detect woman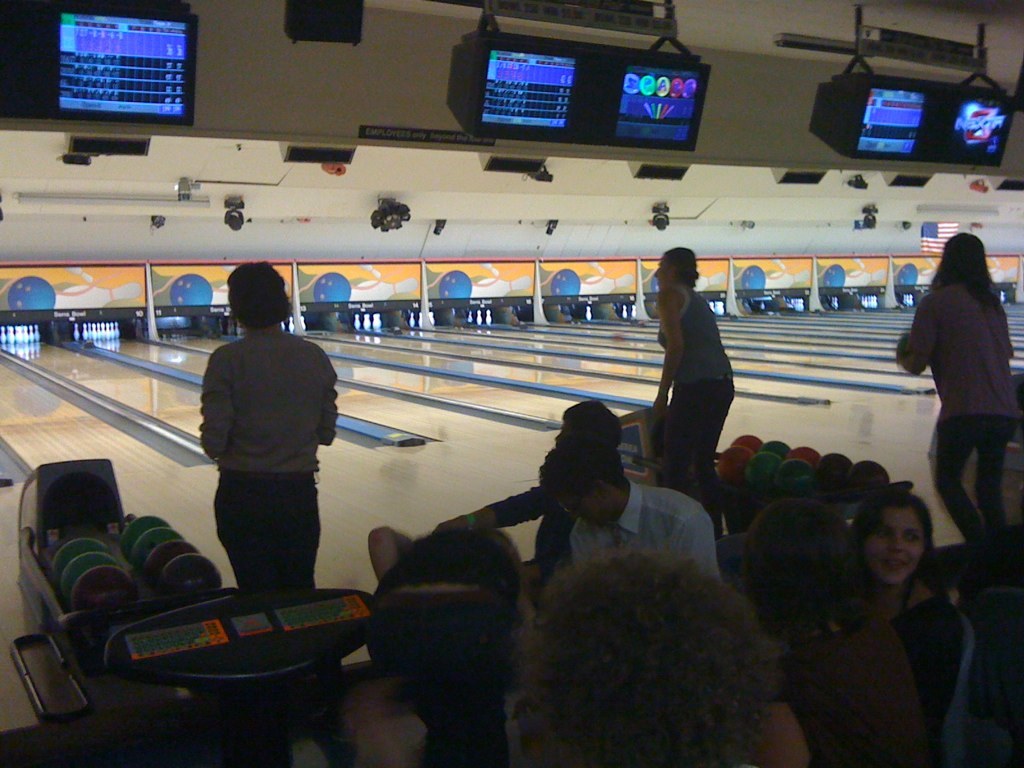
846/490/971/750
